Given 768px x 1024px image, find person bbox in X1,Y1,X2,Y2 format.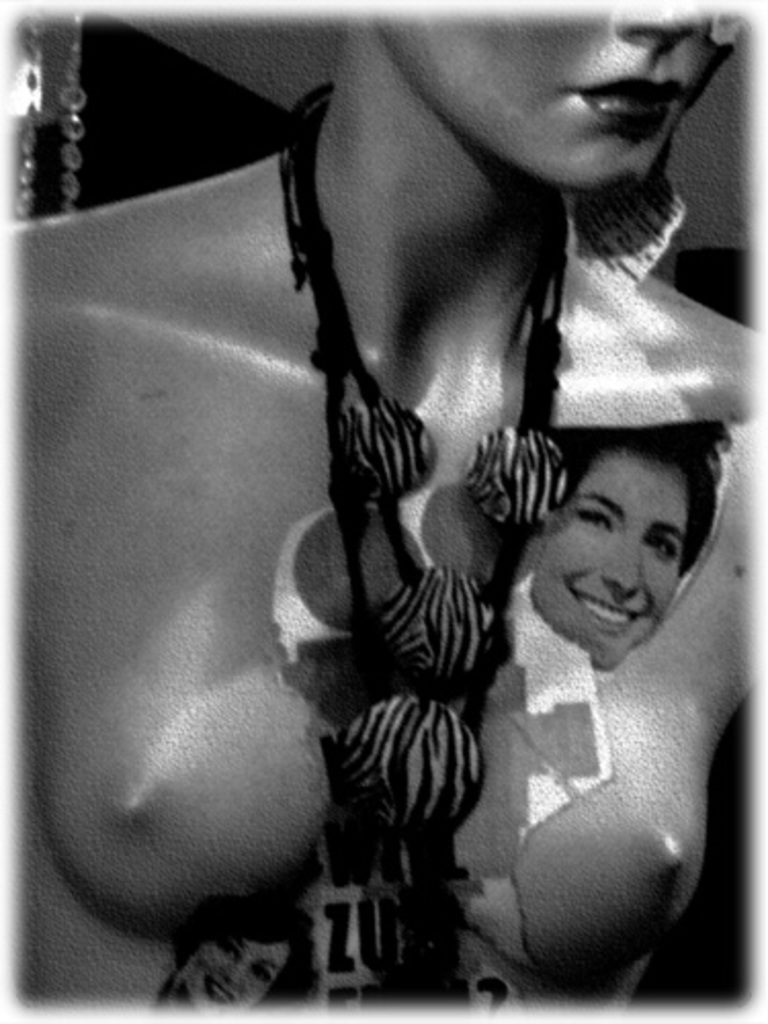
537,430,719,668.
